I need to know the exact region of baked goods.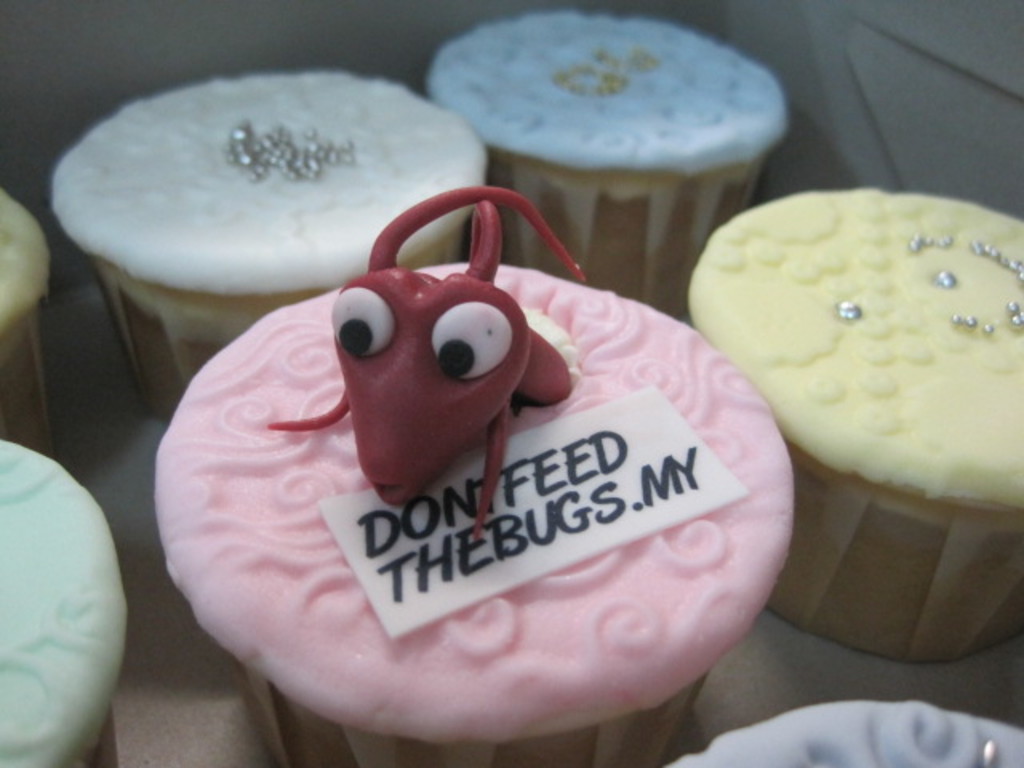
Region: [left=648, top=702, right=1022, bottom=766].
